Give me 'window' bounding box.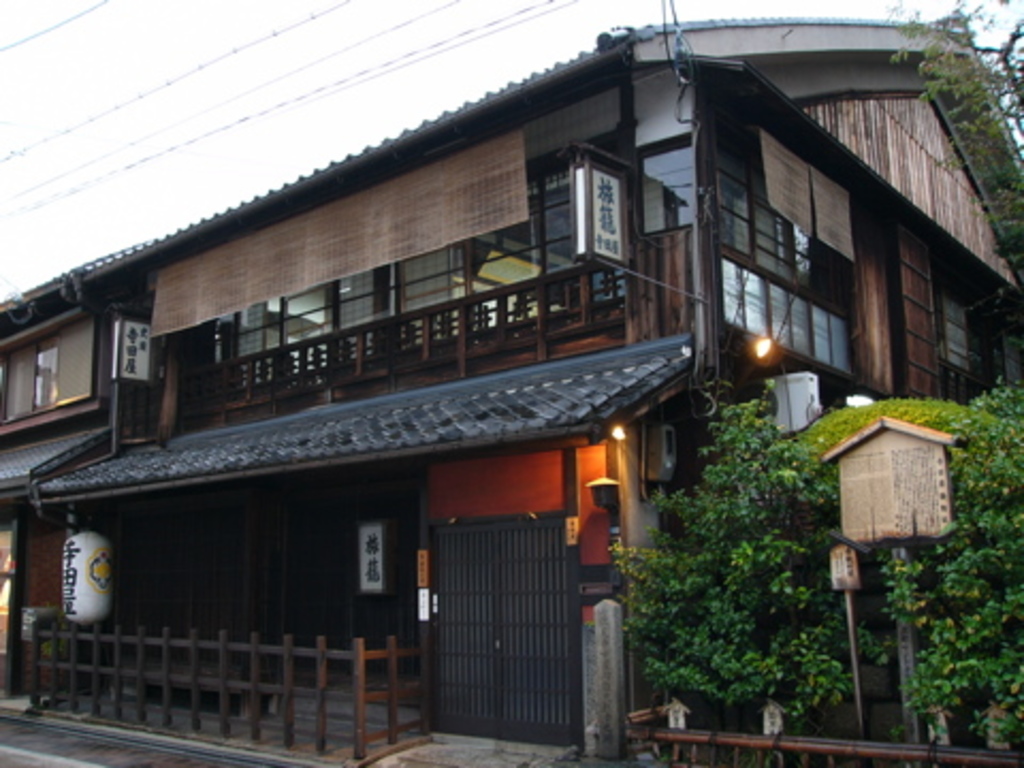
left=719, top=173, right=851, bottom=373.
